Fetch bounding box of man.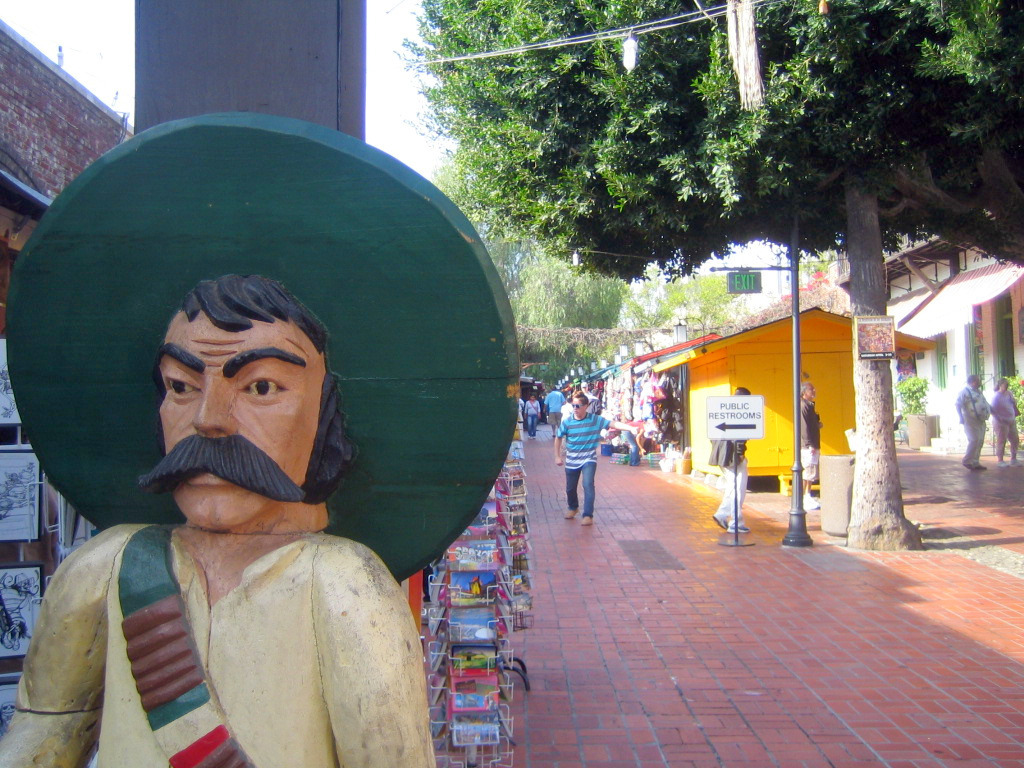
Bbox: bbox=[955, 372, 998, 466].
